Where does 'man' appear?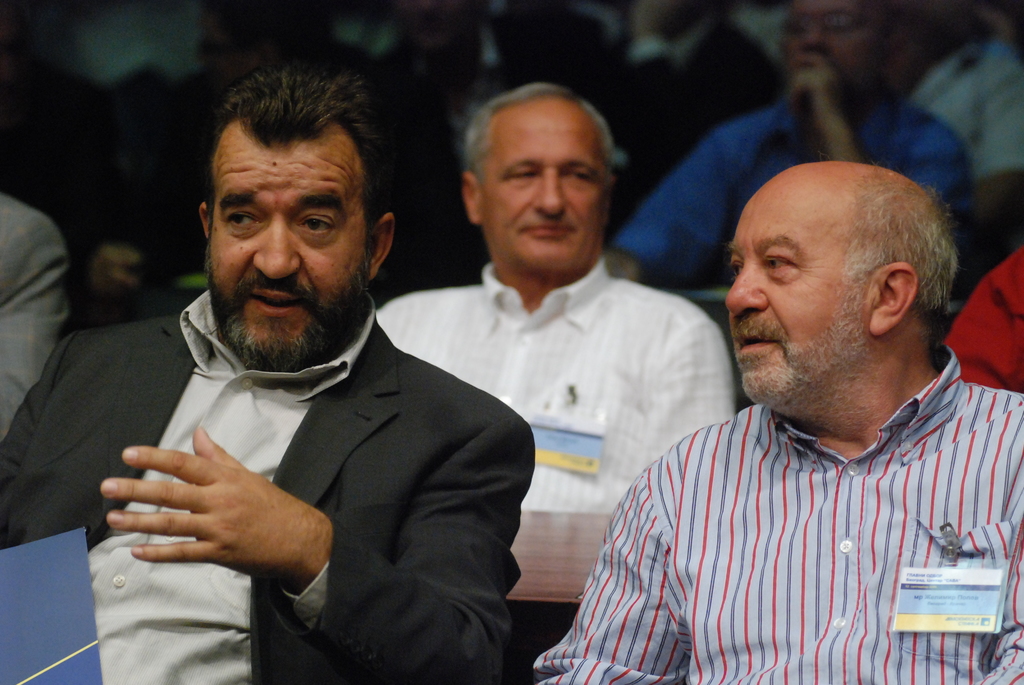
Appears at box=[610, 0, 972, 288].
